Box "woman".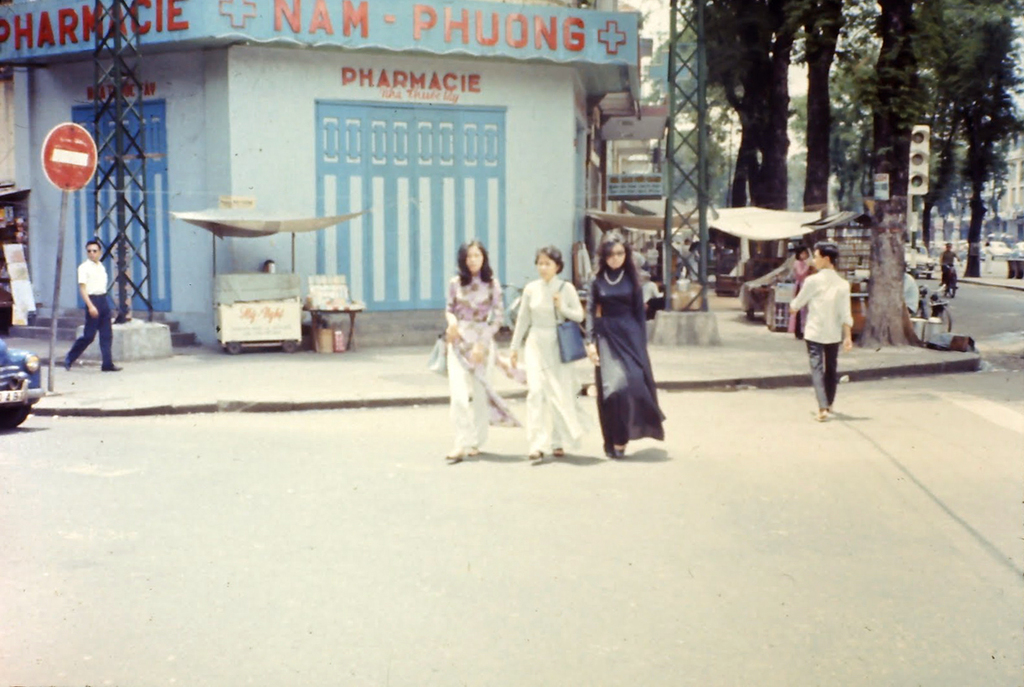
[503, 248, 586, 466].
